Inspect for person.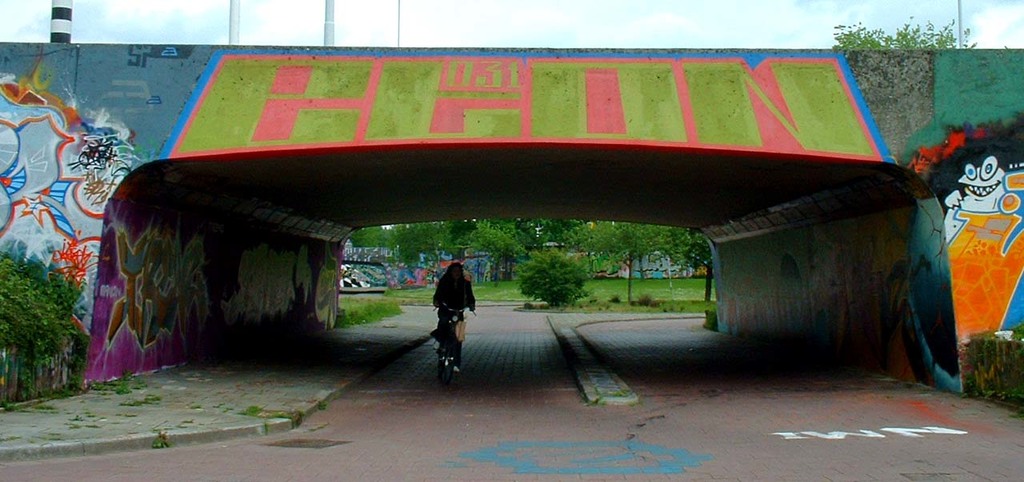
Inspection: pyautogui.locateOnScreen(429, 262, 478, 369).
